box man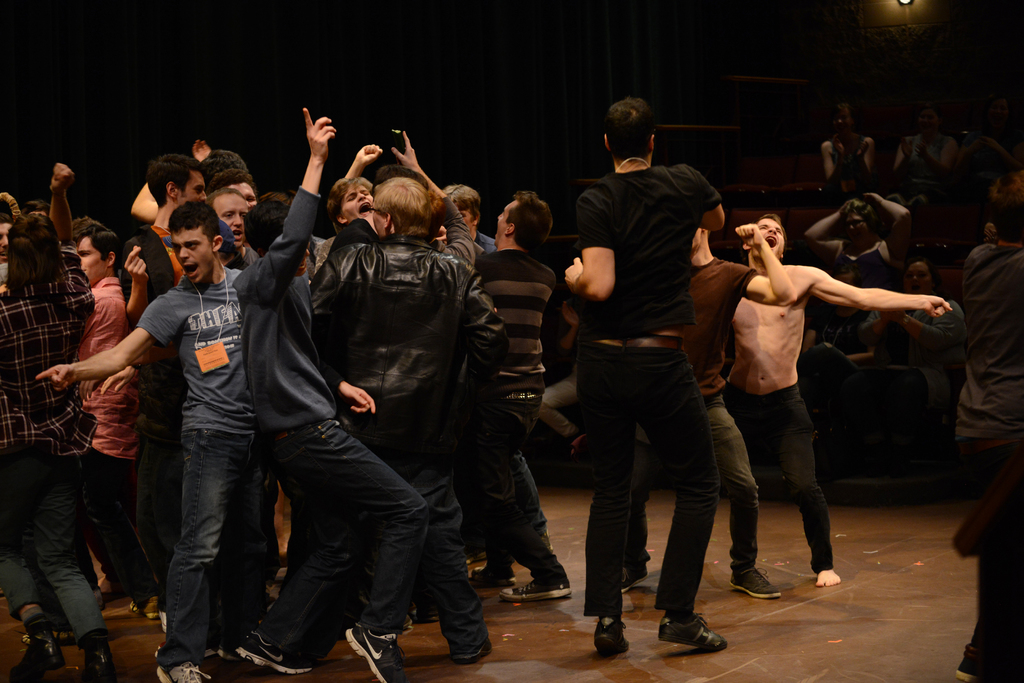
pyautogui.locateOnScreen(725, 210, 954, 591)
